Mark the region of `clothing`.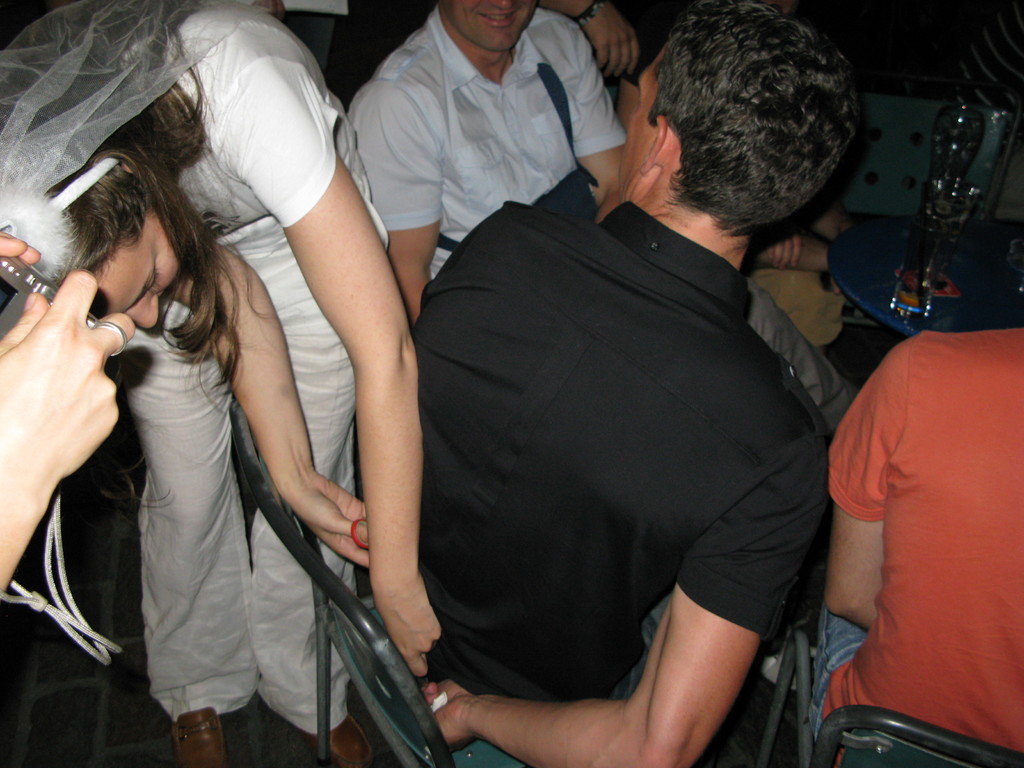
Region: [816,329,1023,743].
